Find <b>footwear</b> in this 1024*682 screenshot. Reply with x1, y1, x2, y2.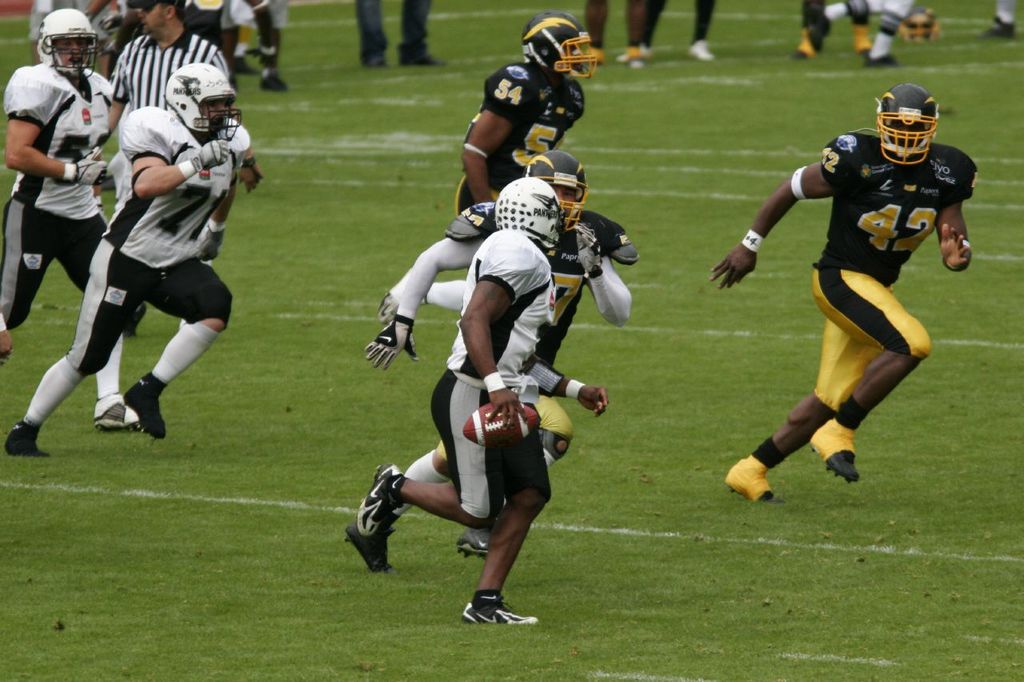
808, 424, 861, 484.
